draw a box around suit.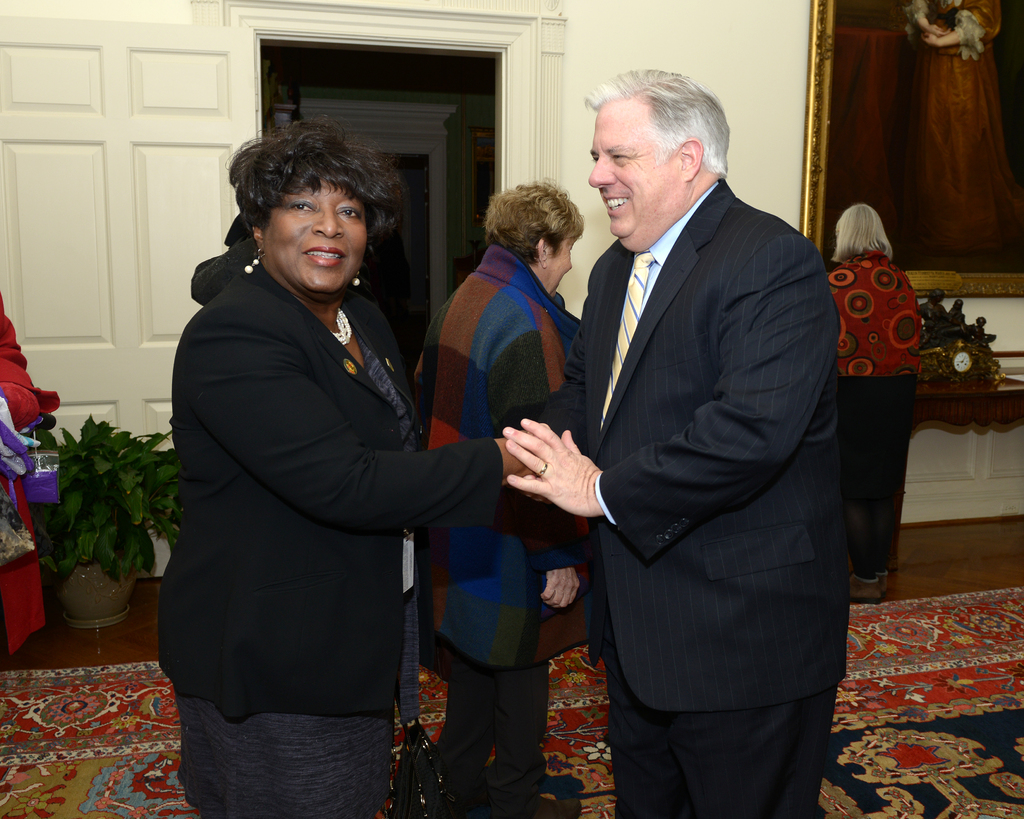
{"x1": 152, "y1": 255, "x2": 507, "y2": 719}.
